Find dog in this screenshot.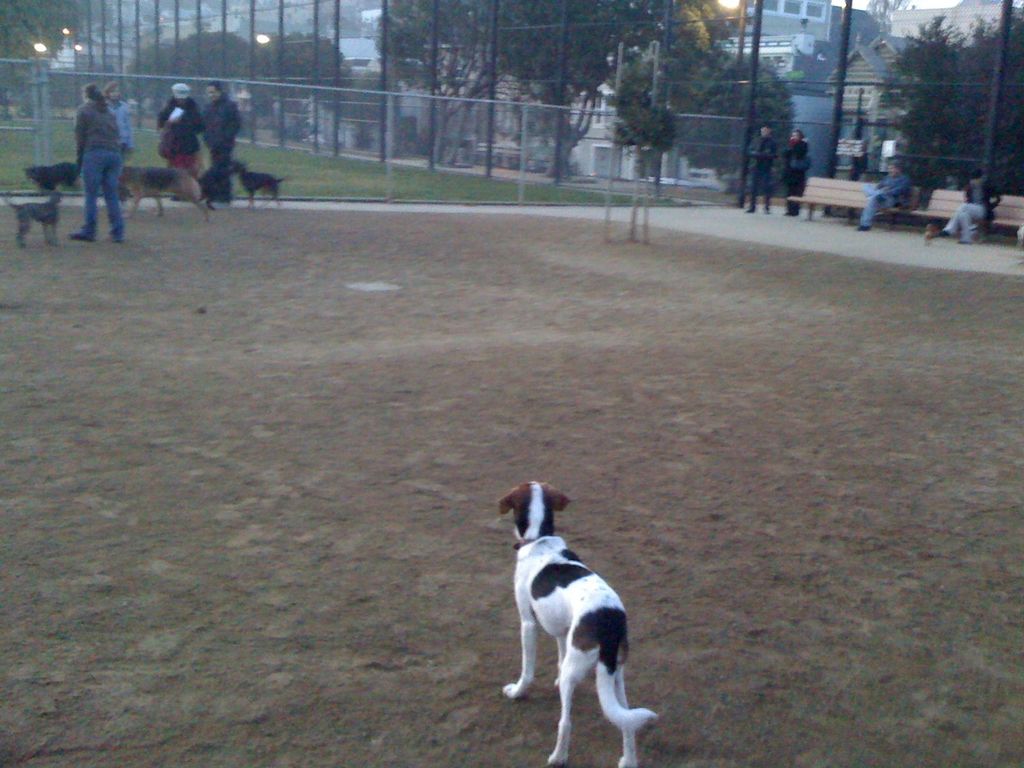
The bounding box for dog is [225, 163, 295, 209].
